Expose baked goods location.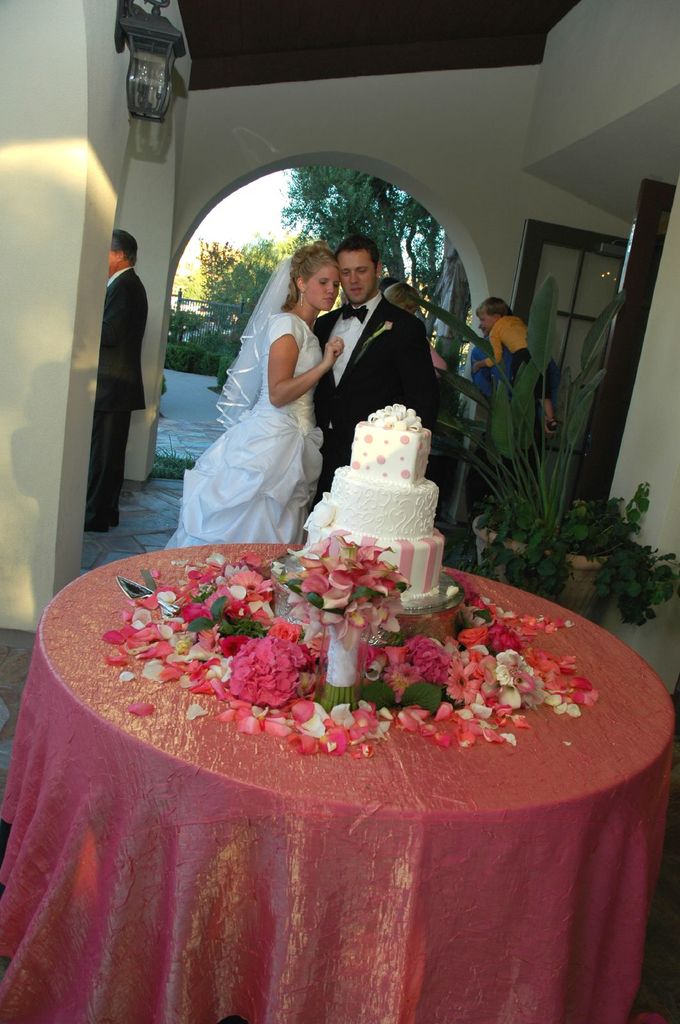
Exposed at bbox=(290, 398, 444, 600).
